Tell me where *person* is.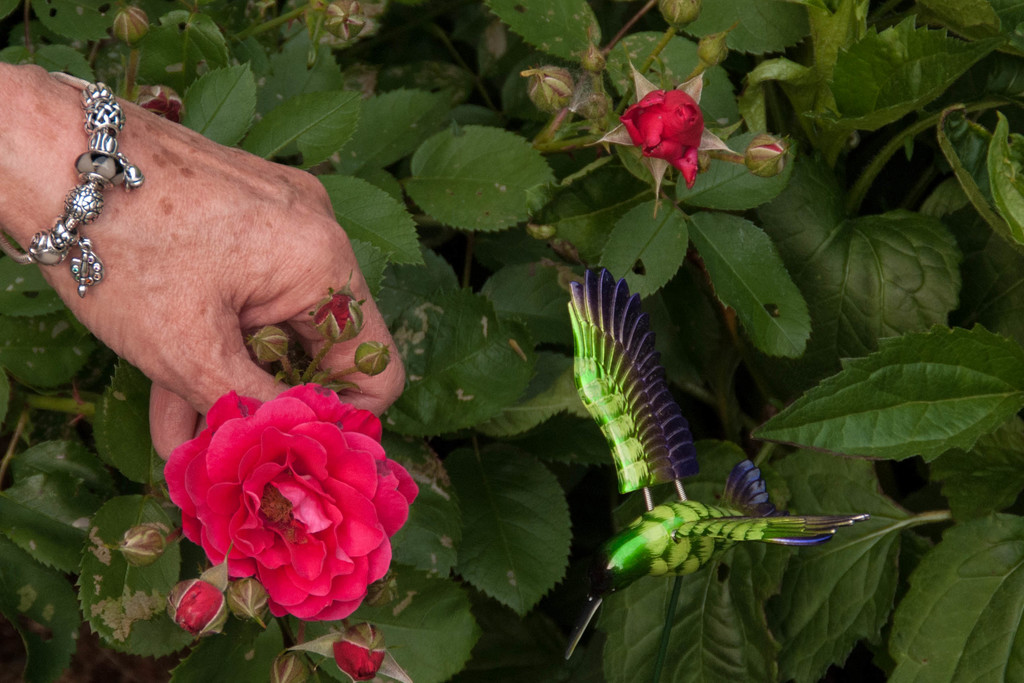
*person* is at (0,60,405,462).
